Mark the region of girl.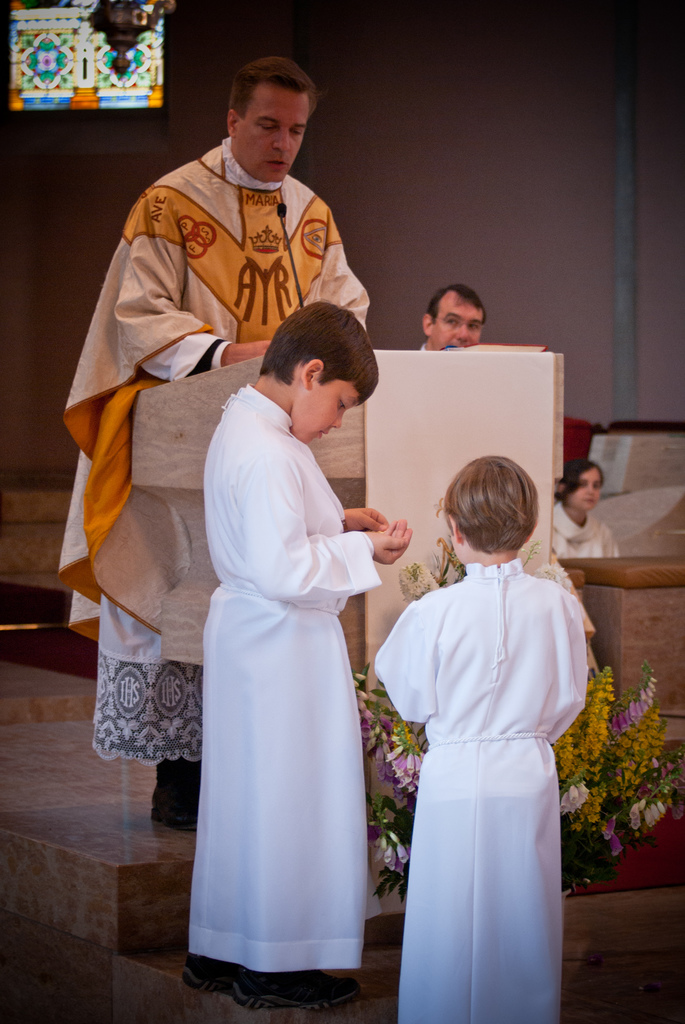
Region: region(549, 464, 617, 562).
